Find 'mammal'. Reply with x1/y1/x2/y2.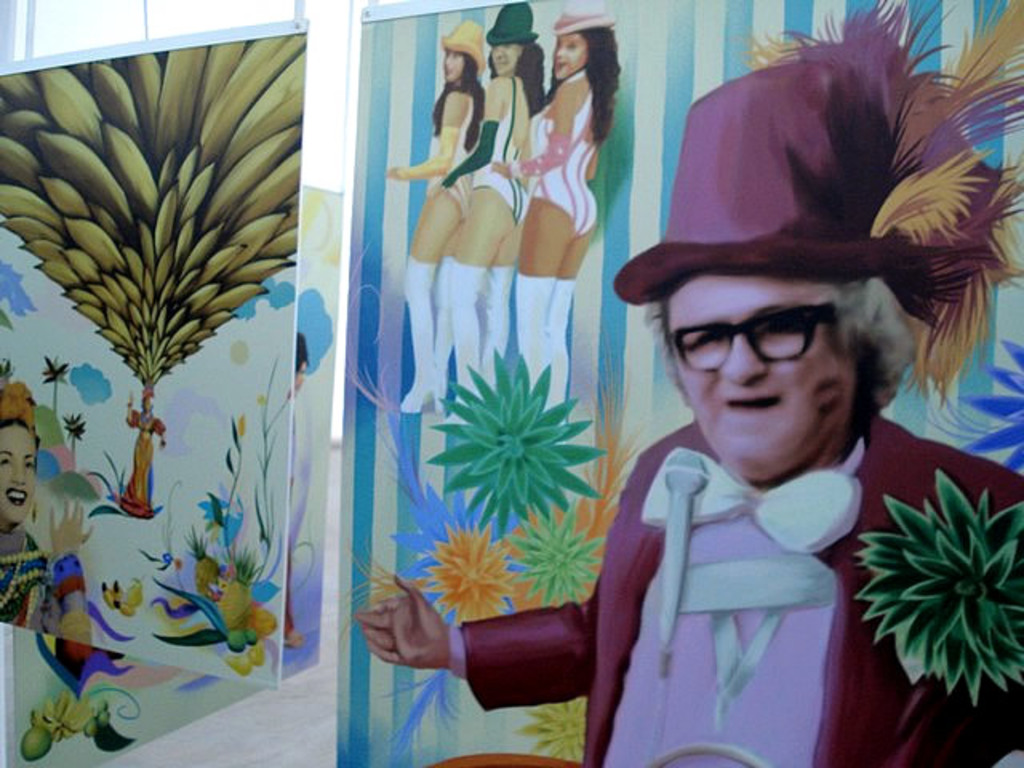
0/378/98/646.
